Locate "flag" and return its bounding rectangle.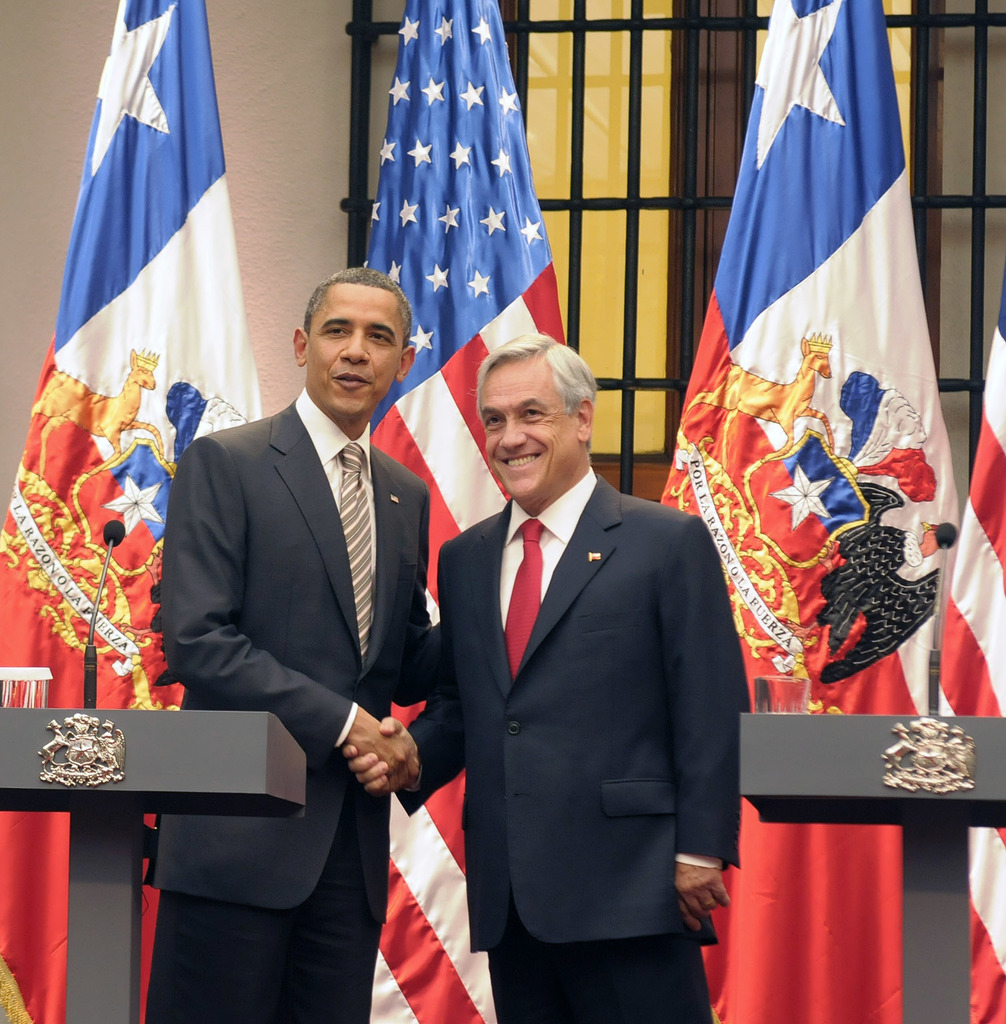
BBox(349, 0, 594, 1023).
